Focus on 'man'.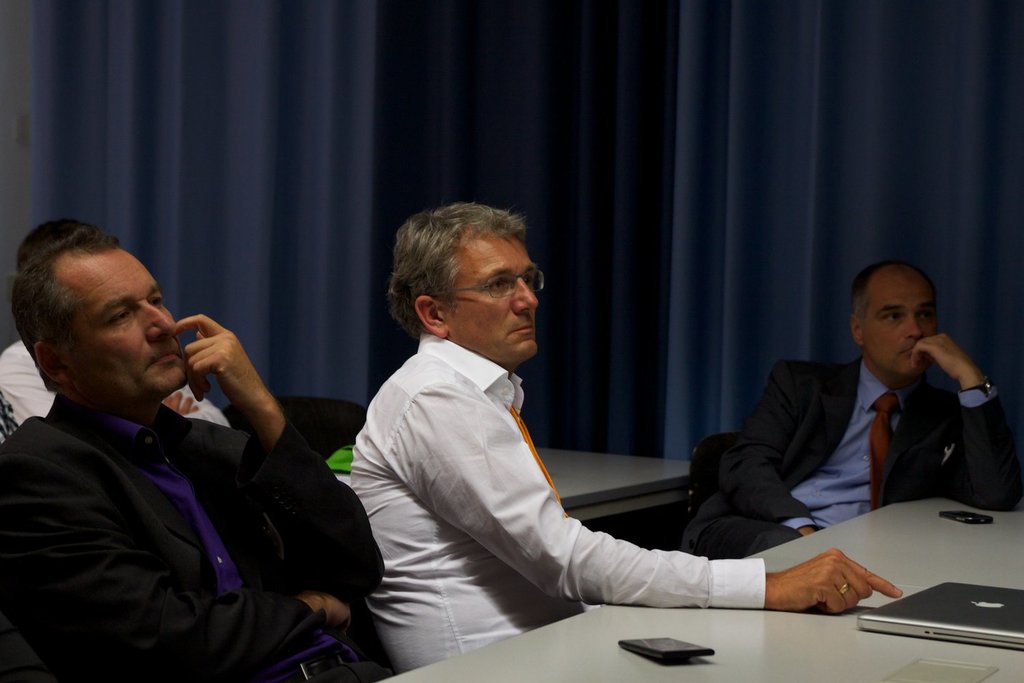
Focused at Rect(0, 223, 397, 682).
